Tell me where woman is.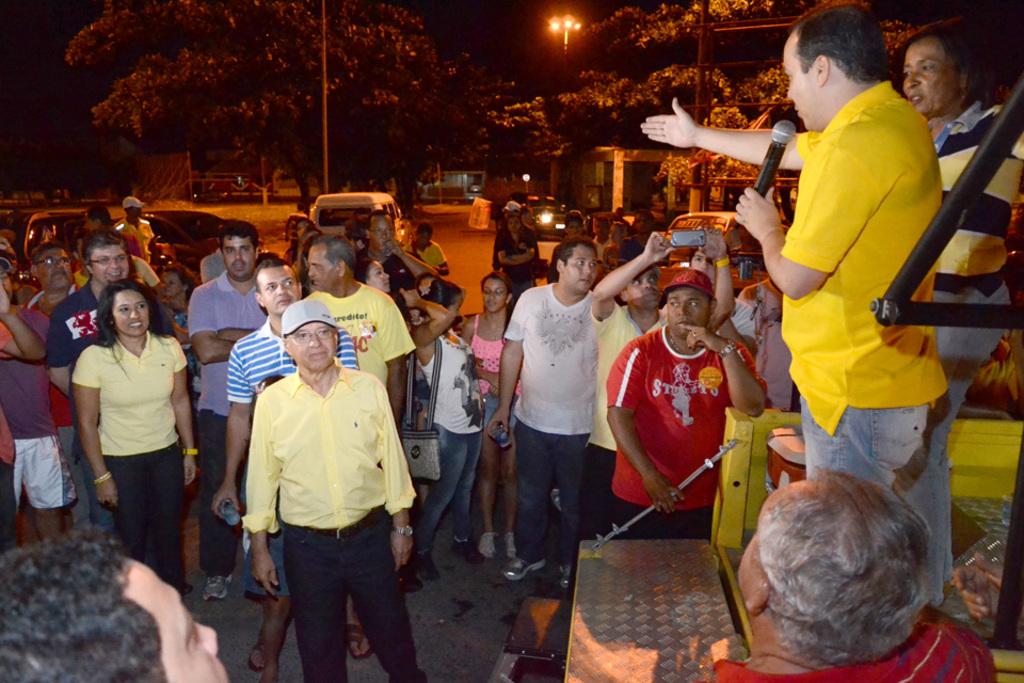
woman is at (63,264,198,606).
